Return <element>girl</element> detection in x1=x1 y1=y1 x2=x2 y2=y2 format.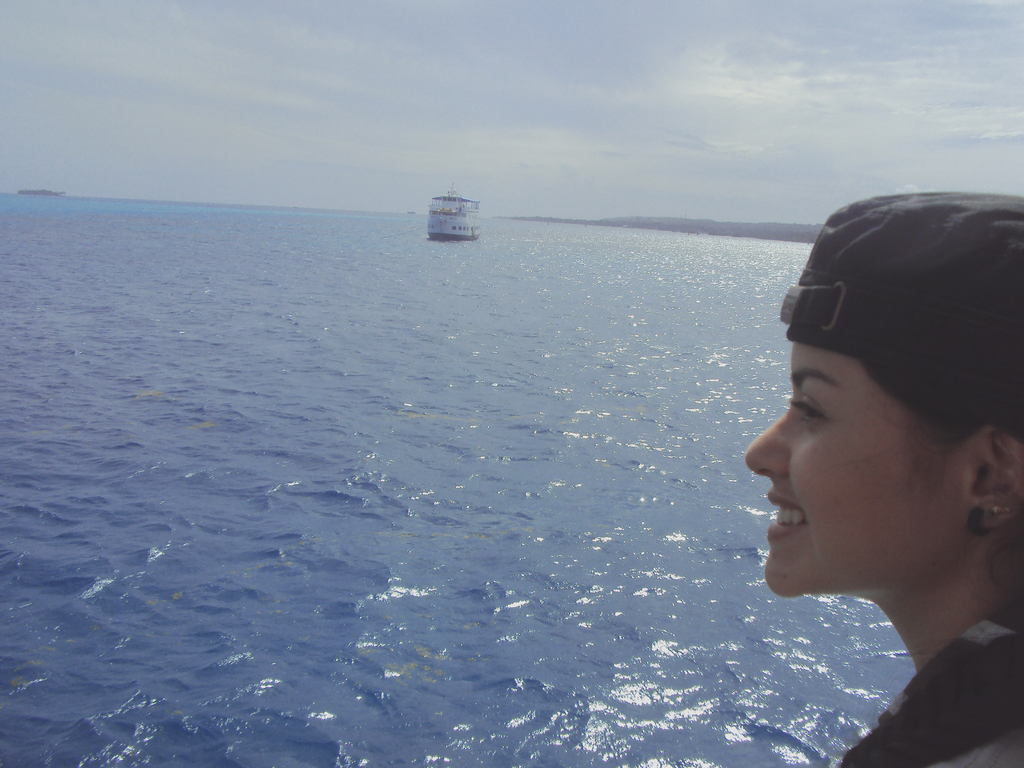
x1=705 y1=164 x2=1023 y2=744.
